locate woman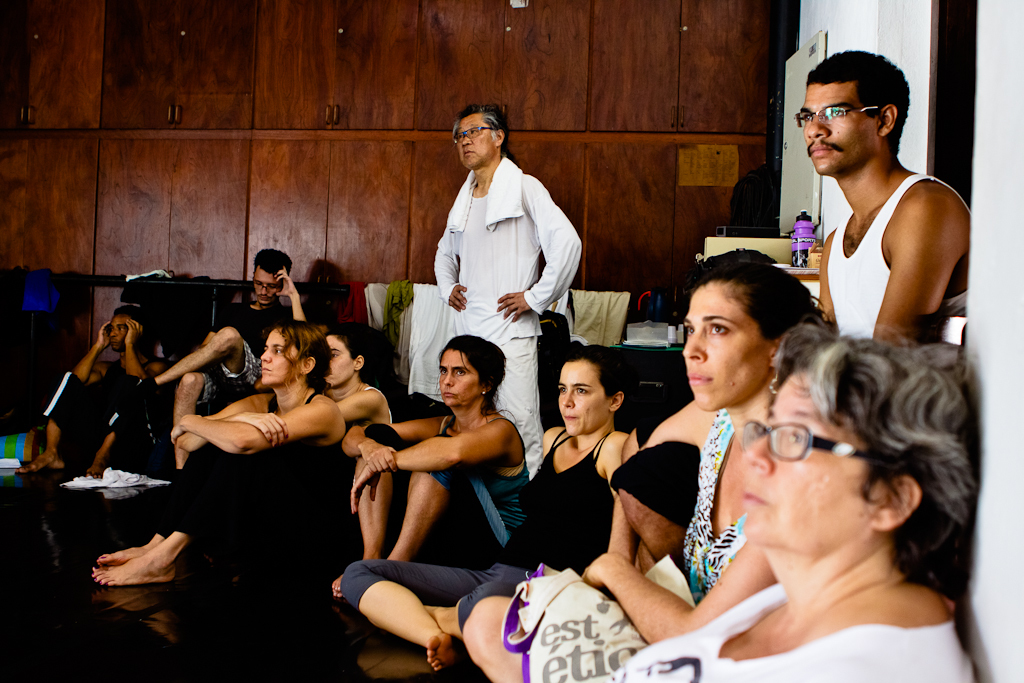
{"x1": 314, "y1": 324, "x2": 413, "y2": 431}
